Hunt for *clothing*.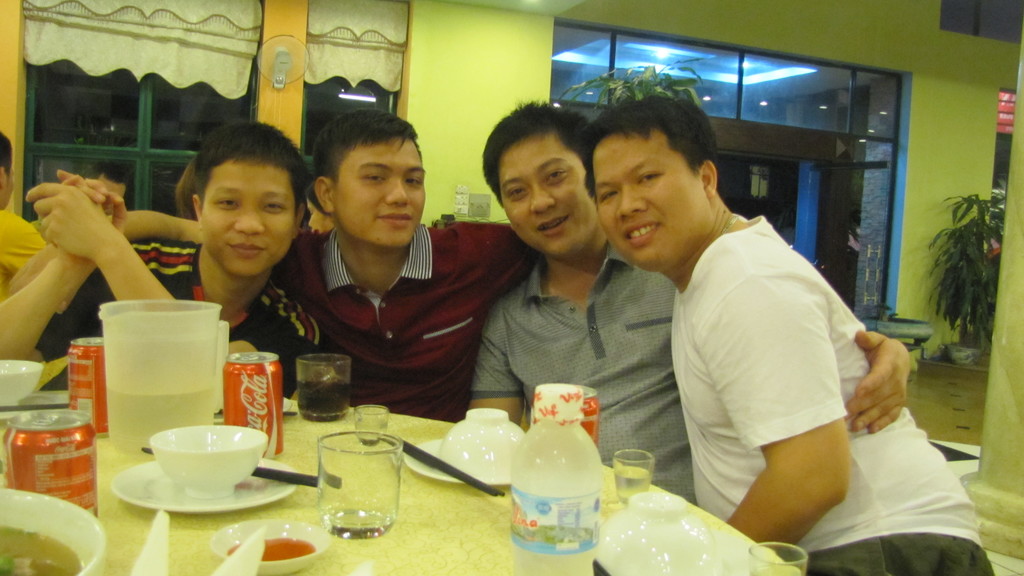
Hunted down at bbox=(601, 194, 913, 531).
